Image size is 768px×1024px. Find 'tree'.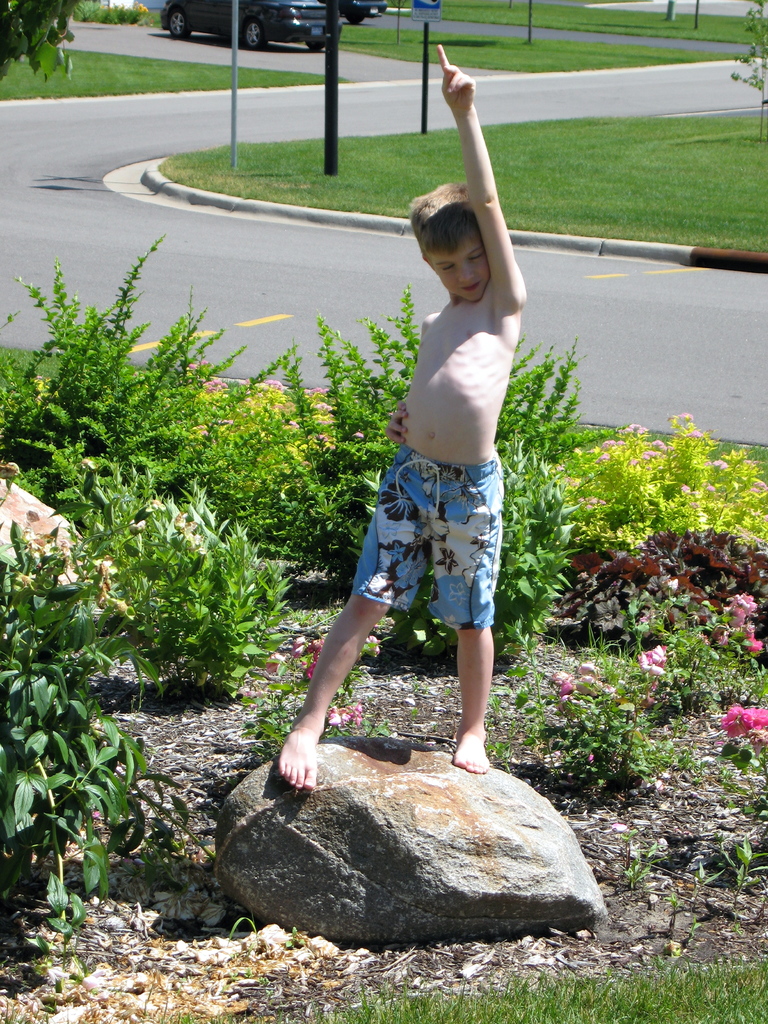
0, 0, 82, 90.
